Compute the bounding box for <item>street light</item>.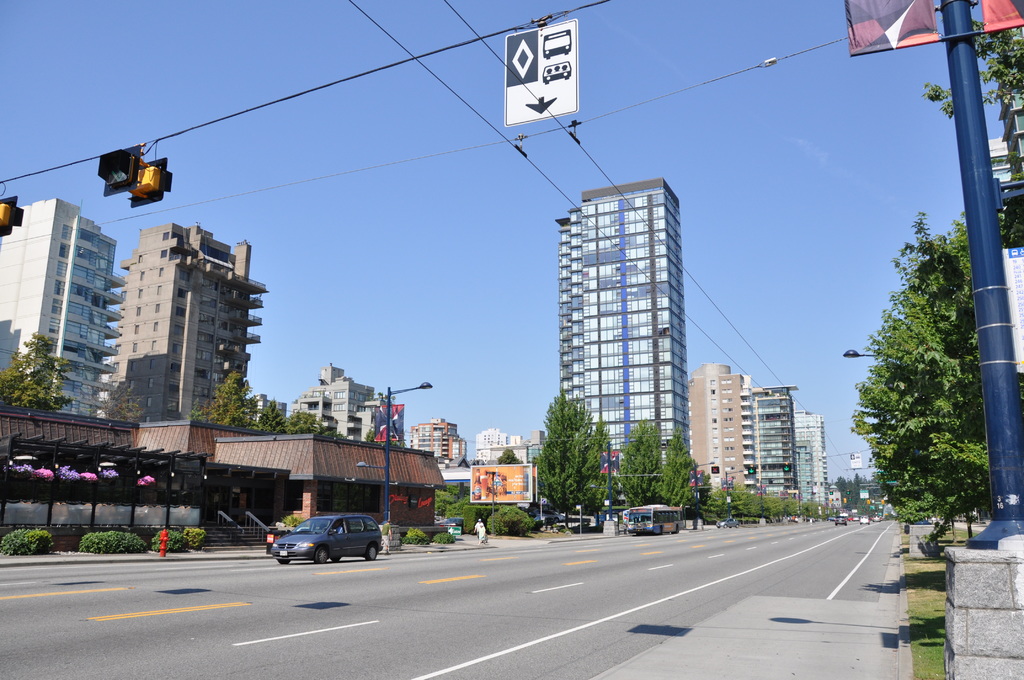
BBox(605, 435, 648, 518).
